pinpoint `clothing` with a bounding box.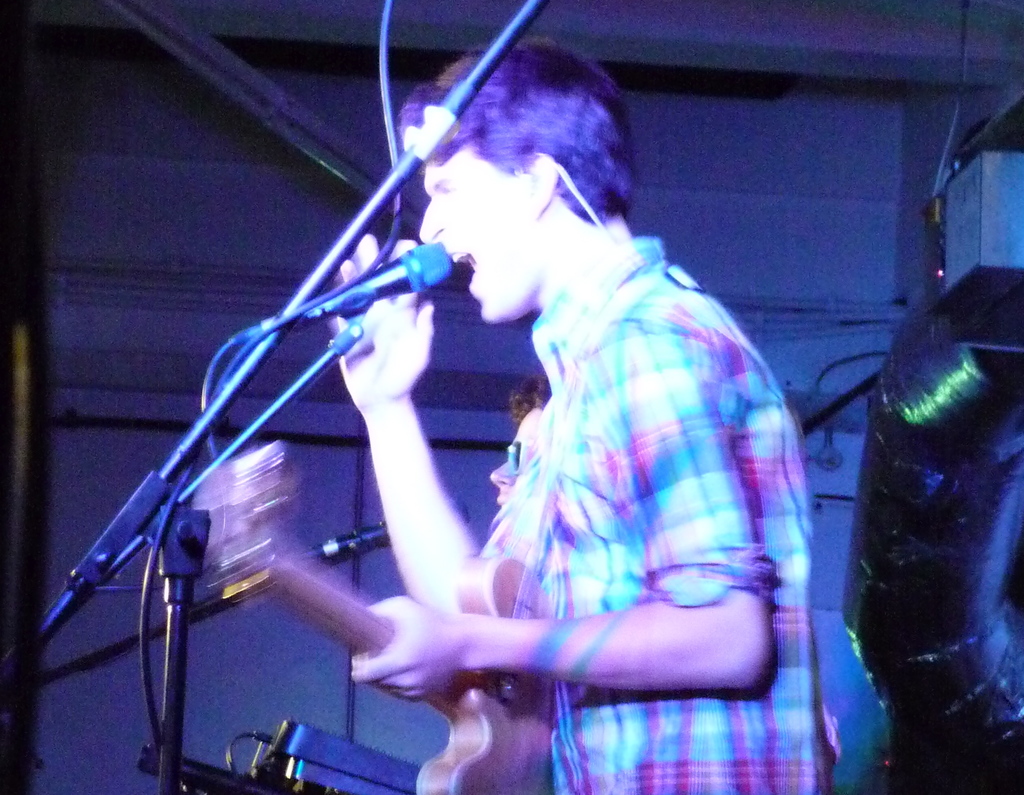
box(431, 182, 844, 767).
